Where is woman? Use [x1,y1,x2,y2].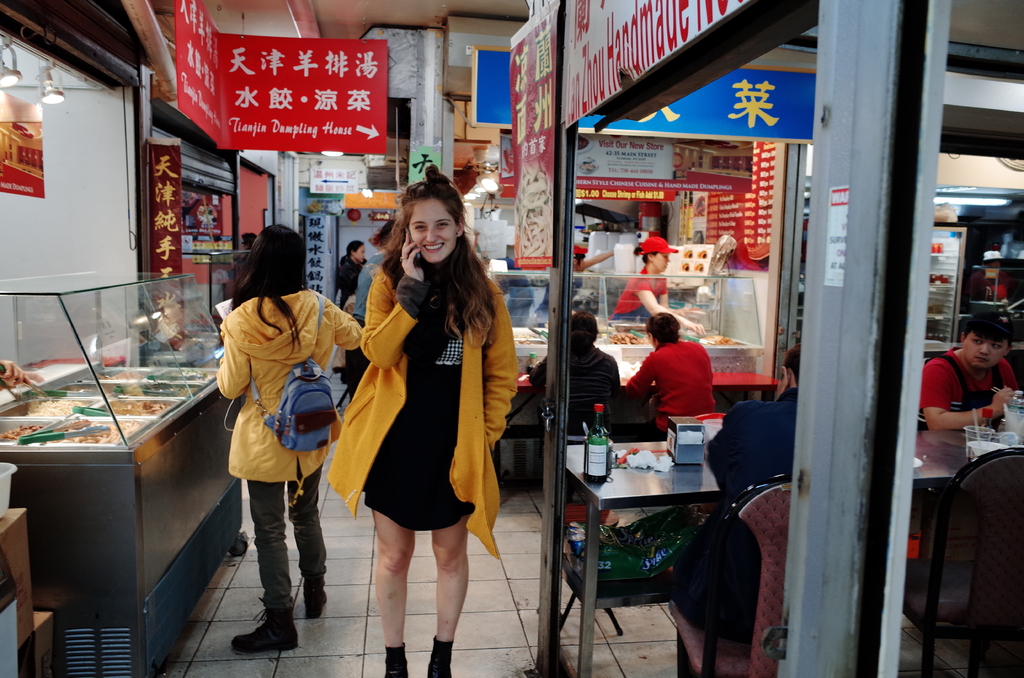
[217,221,371,649].
